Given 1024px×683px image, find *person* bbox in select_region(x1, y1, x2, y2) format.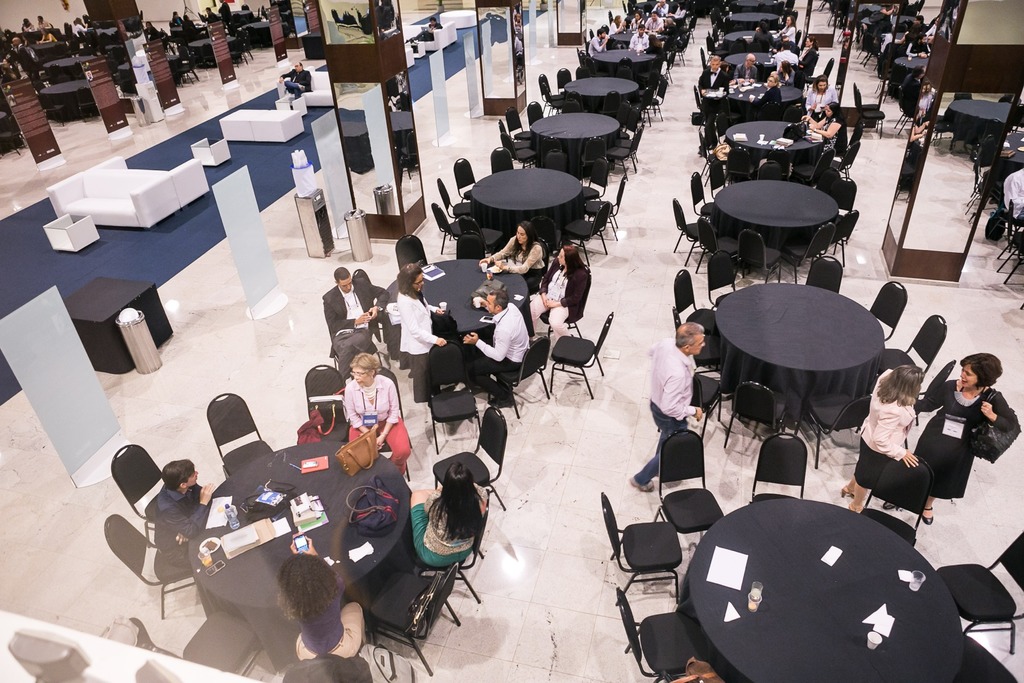
select_region(148, 458, 218, 570).
